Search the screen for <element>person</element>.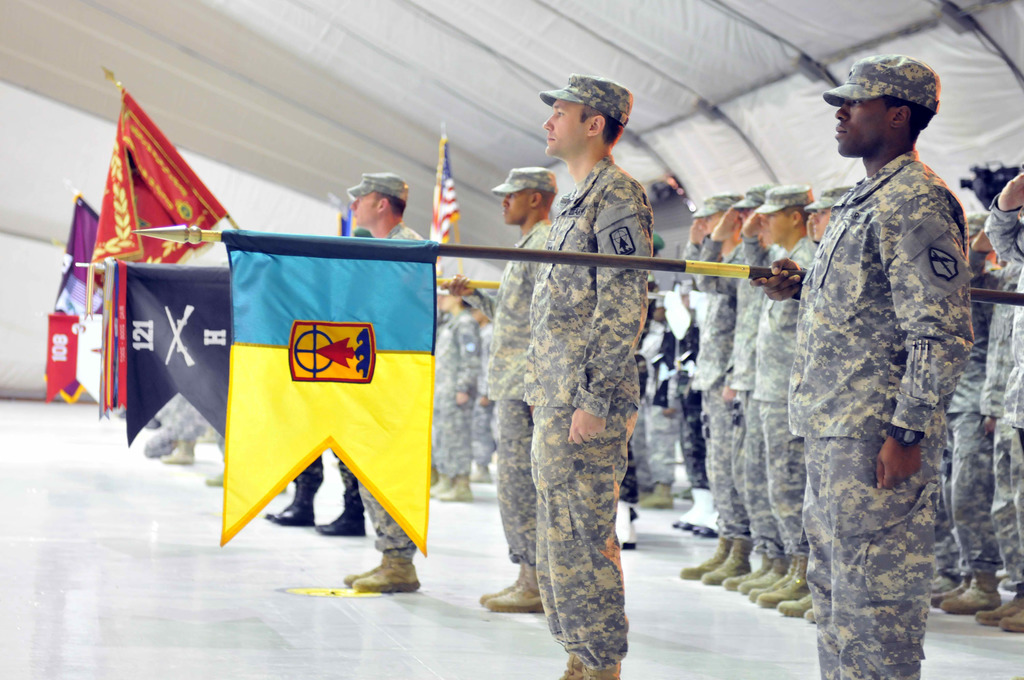
Found at {"x1": 751, "y1": 55, "x2": 973, "y2": 679}.
